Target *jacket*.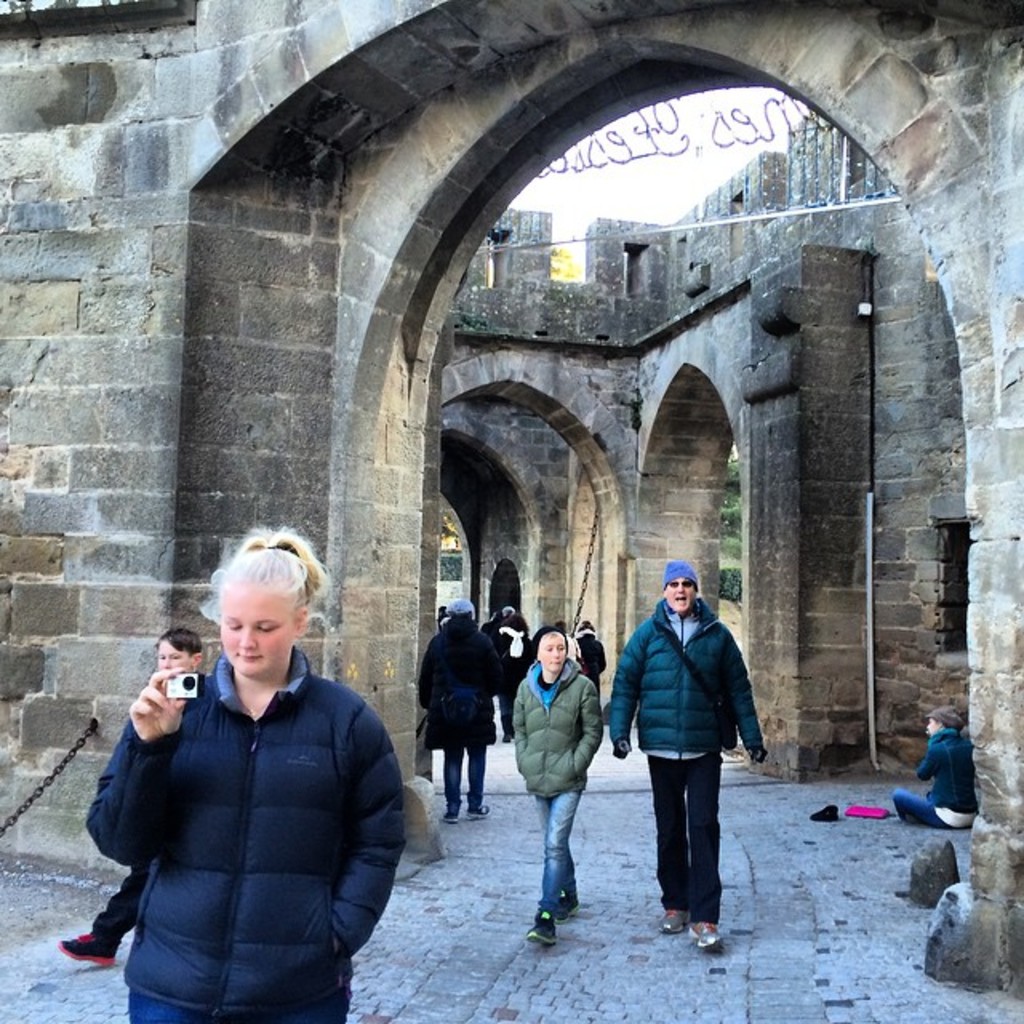
Target region: (507,656,605,798).
